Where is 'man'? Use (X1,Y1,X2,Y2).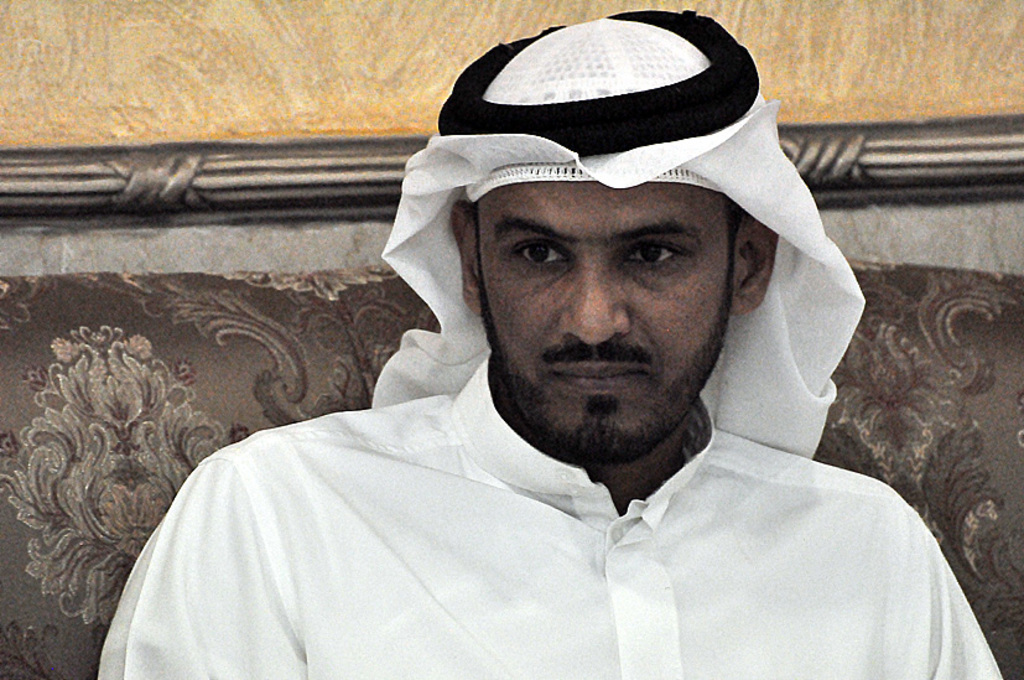
(106,31,999,679).
